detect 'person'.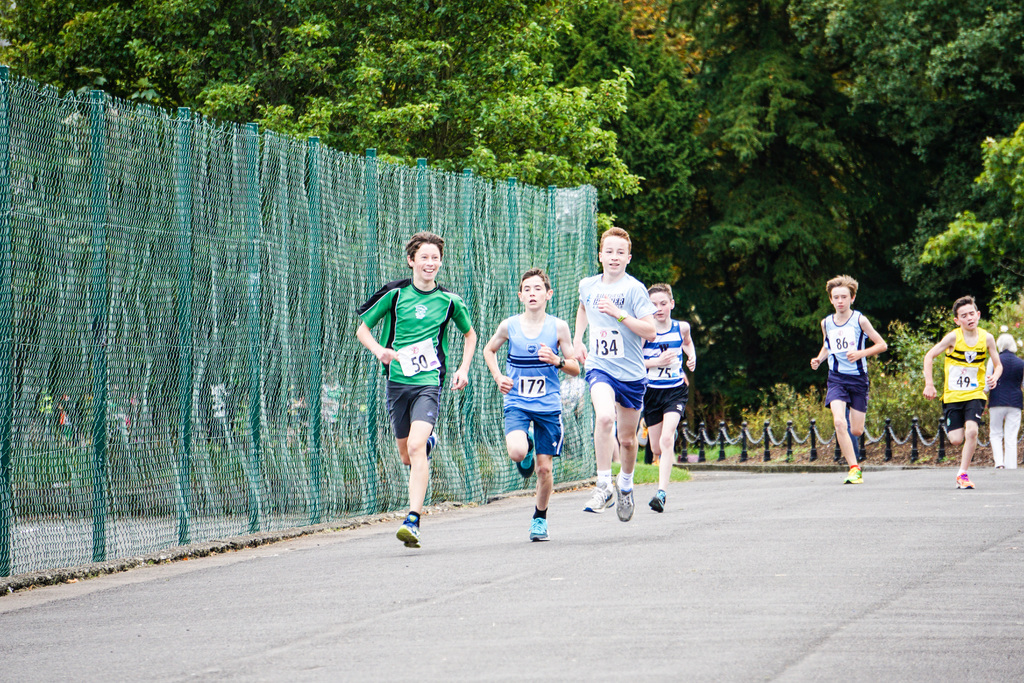
Detected at <box>643,282,696,512</box>.
